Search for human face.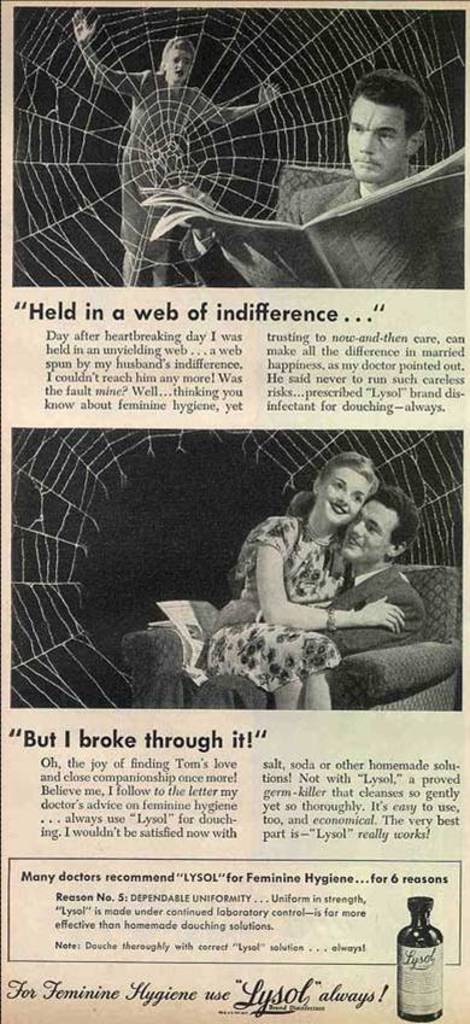
Found at {"x1": 166, "y1": 47, "x2": 193, "y2": 80}.
